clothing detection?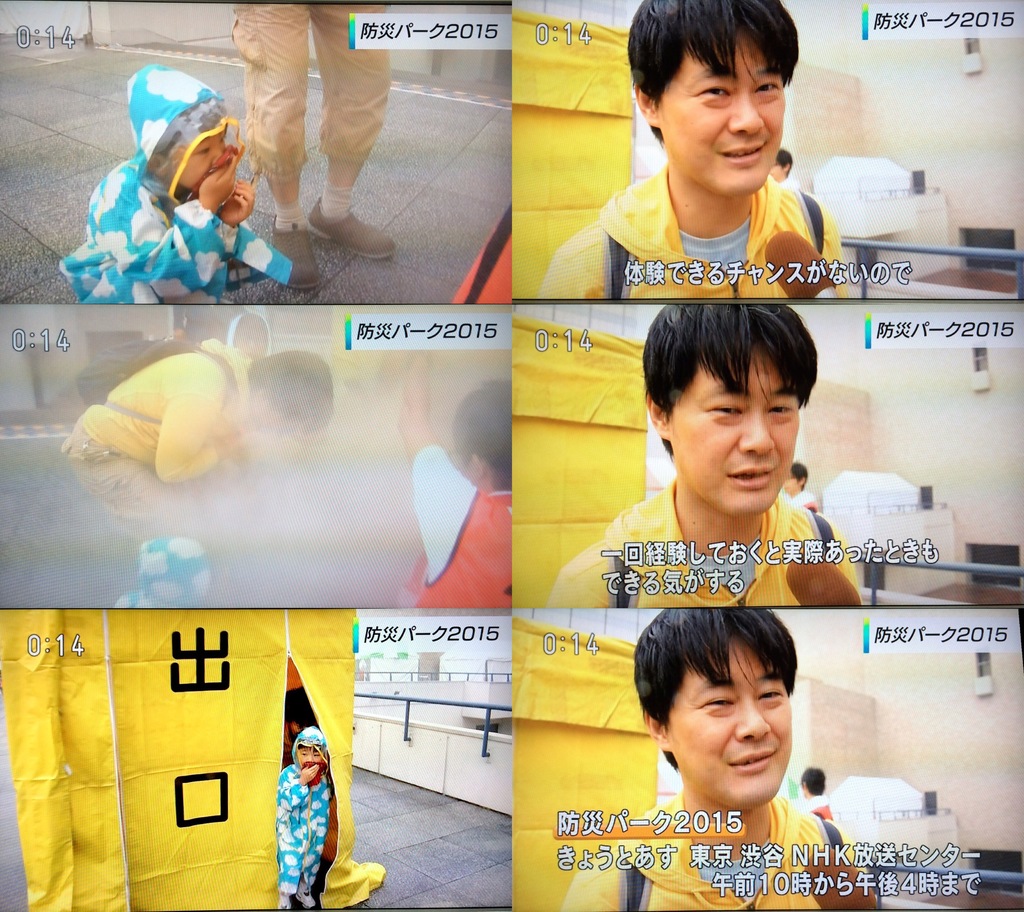
rect(235, 1, 378, 217)
